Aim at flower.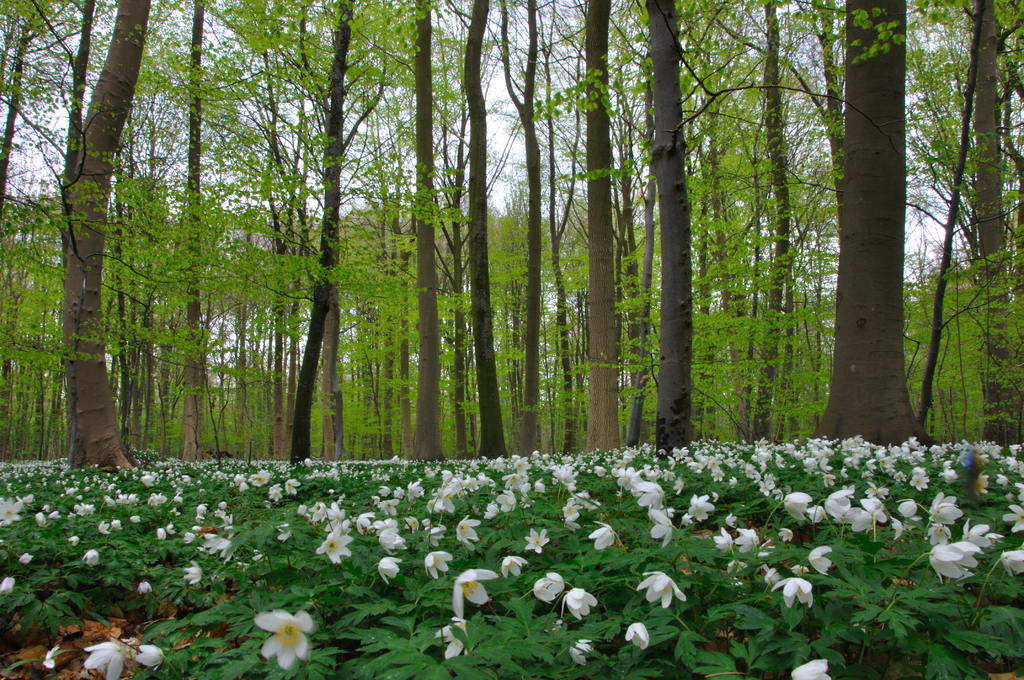
Aimed at (80, 551, 97, 564).
